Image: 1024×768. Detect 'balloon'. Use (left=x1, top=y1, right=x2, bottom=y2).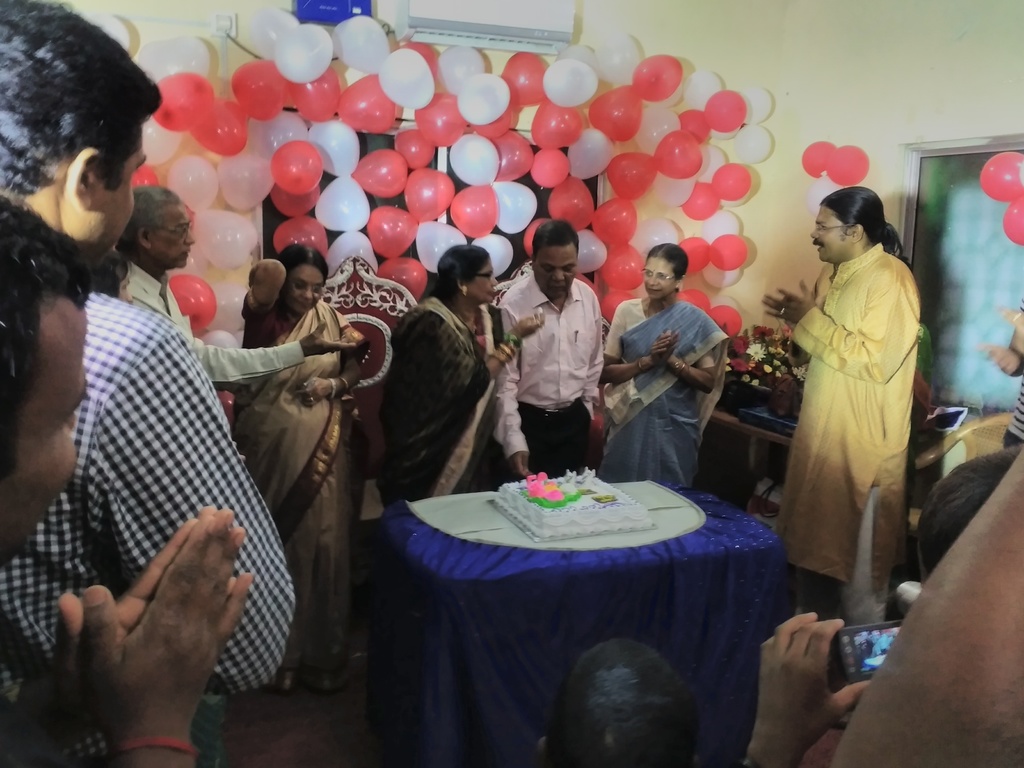
(left=559, top=44, right=594, bottom=63).
